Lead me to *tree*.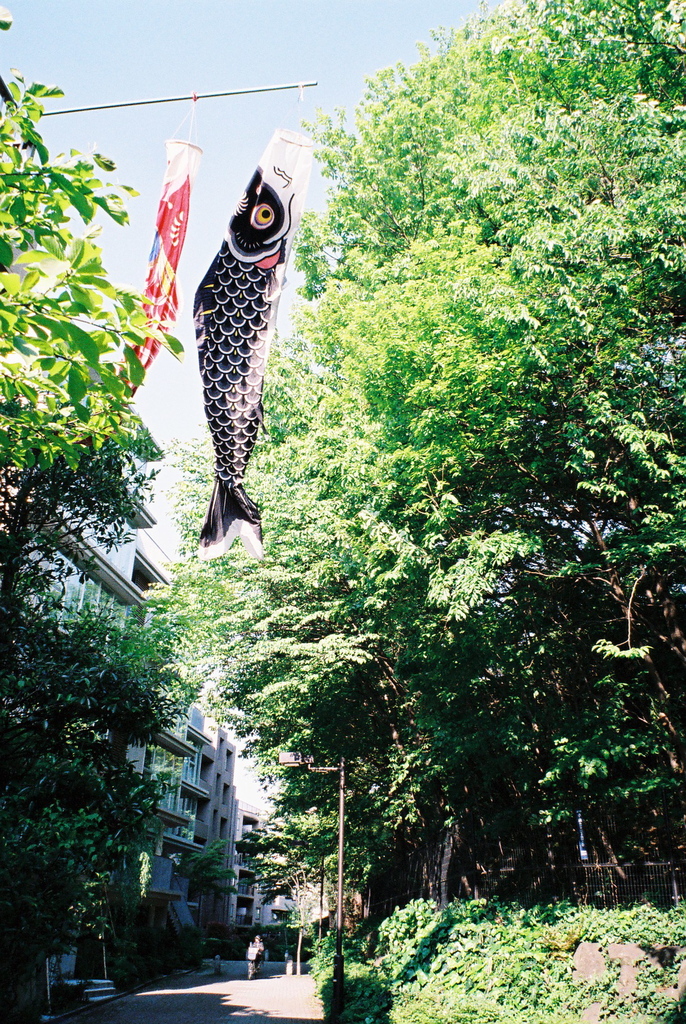
Lead to region(0, 68, 197, 965).
